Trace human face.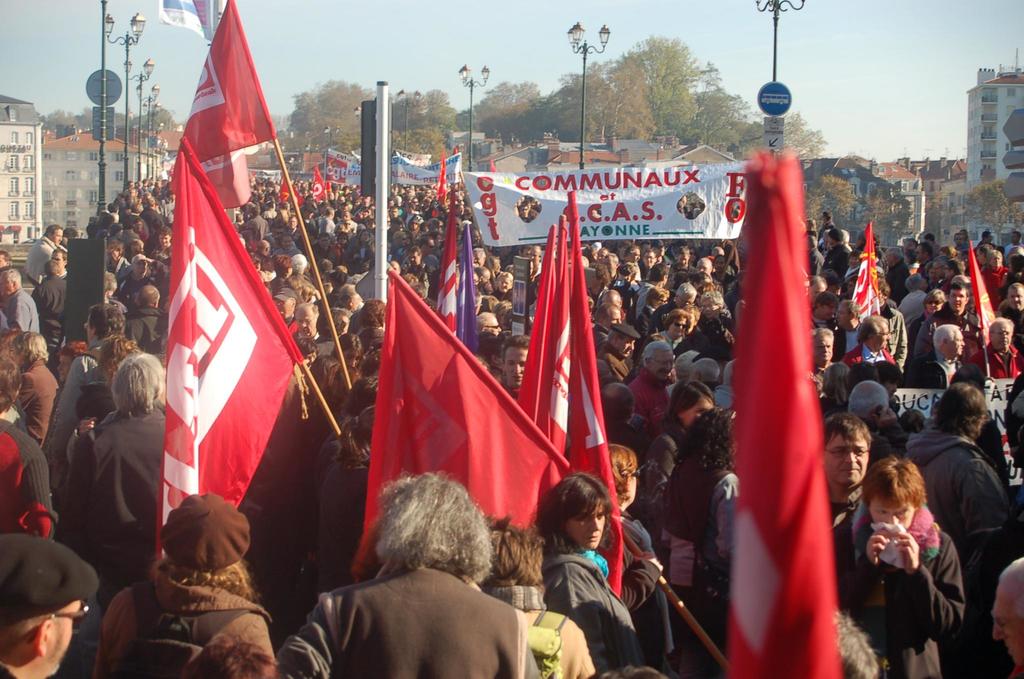
Traced to bbox=[8, 347, 22, 363].
